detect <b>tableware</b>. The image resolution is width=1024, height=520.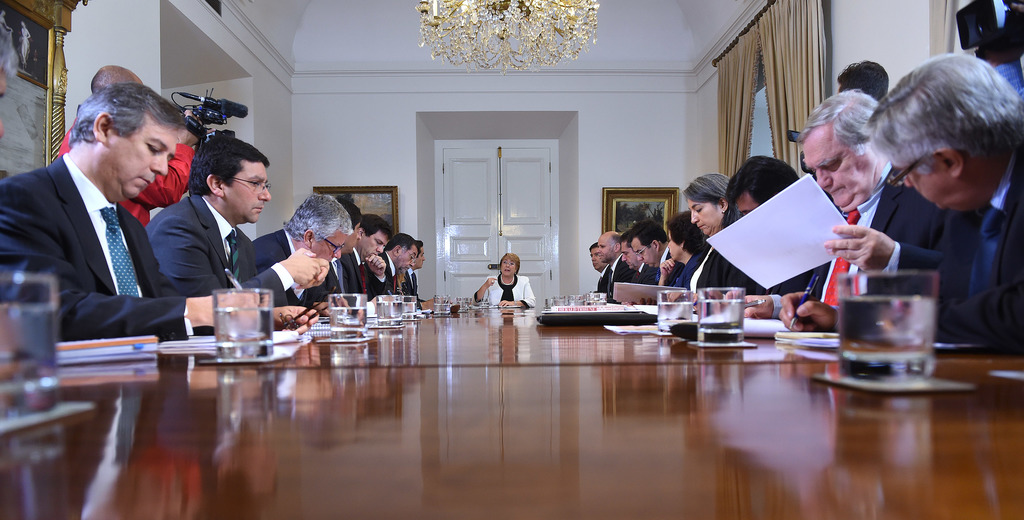
691 285 746 346.
